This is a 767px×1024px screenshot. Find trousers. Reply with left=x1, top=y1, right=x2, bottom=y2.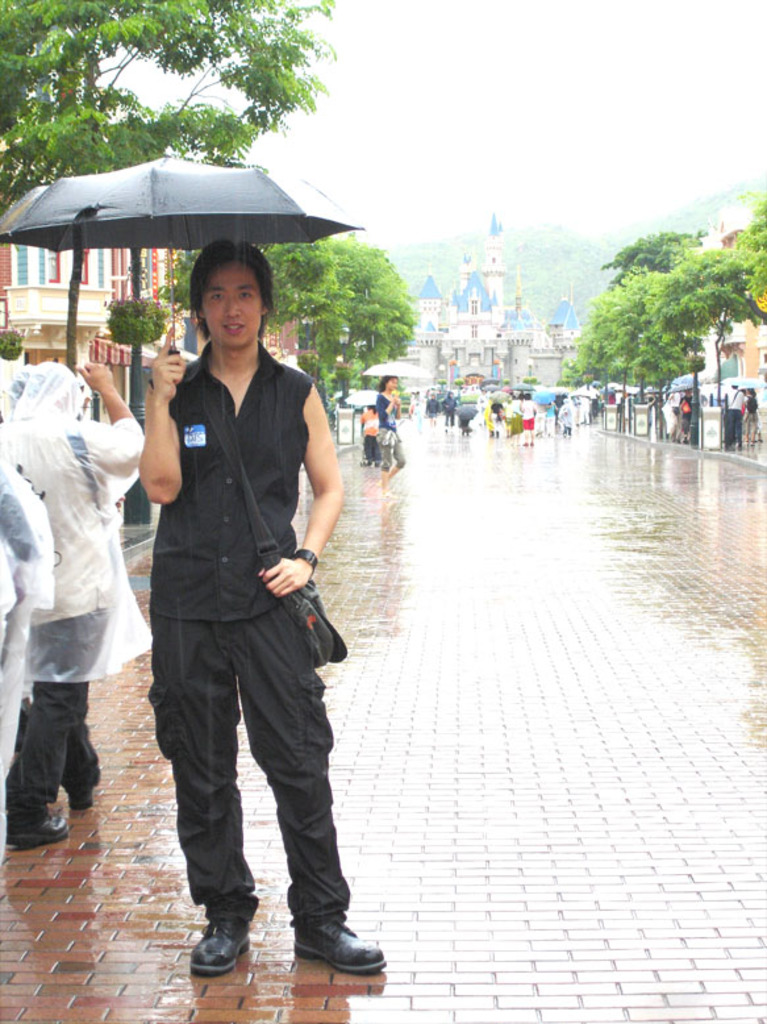
left=371, top=416, right=399, bottom=471.
